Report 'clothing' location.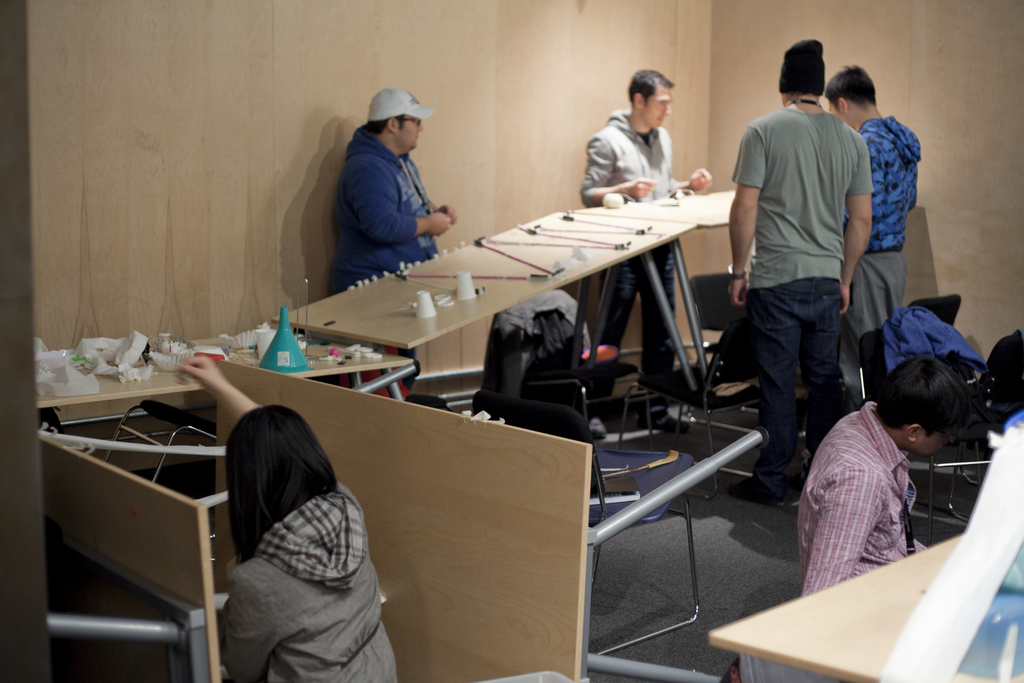
Report: [861,112,925,253].
